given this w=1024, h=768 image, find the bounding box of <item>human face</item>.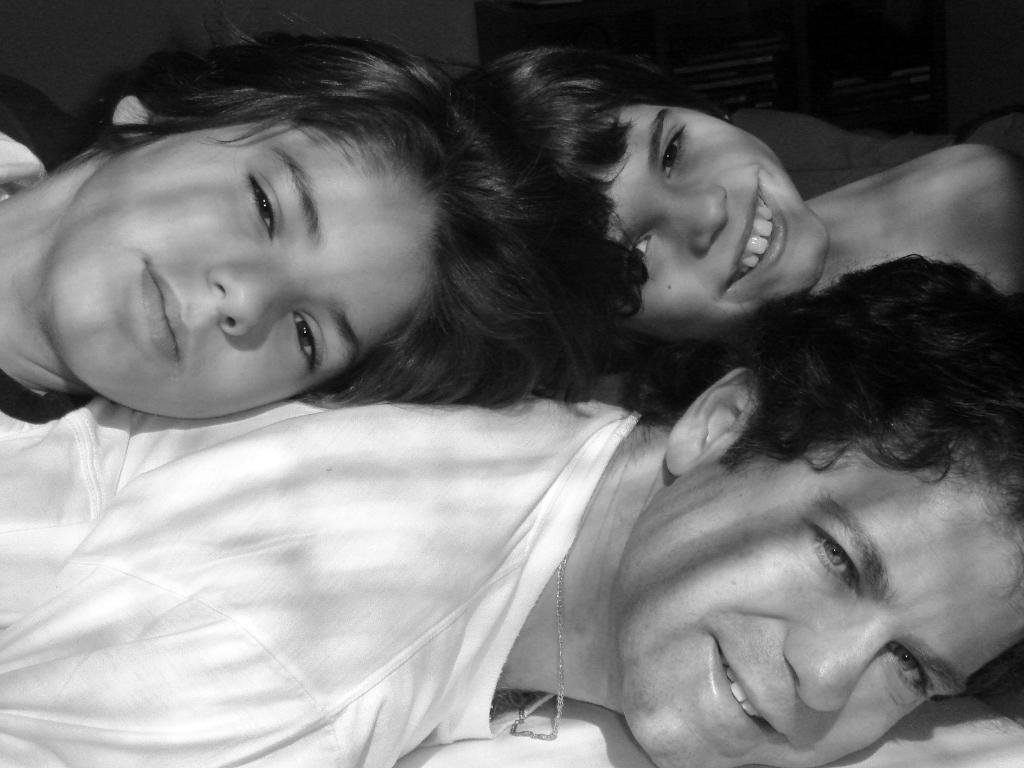
585/102/831/342.
